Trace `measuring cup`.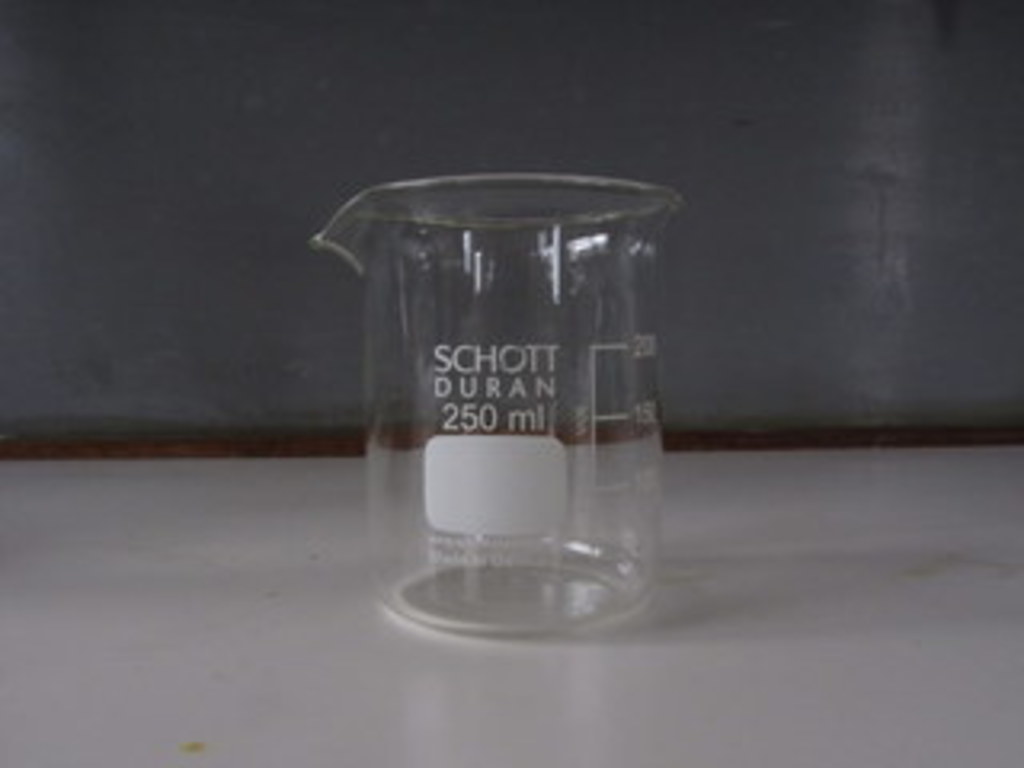
Traced to (310, 176, 682, 634).
